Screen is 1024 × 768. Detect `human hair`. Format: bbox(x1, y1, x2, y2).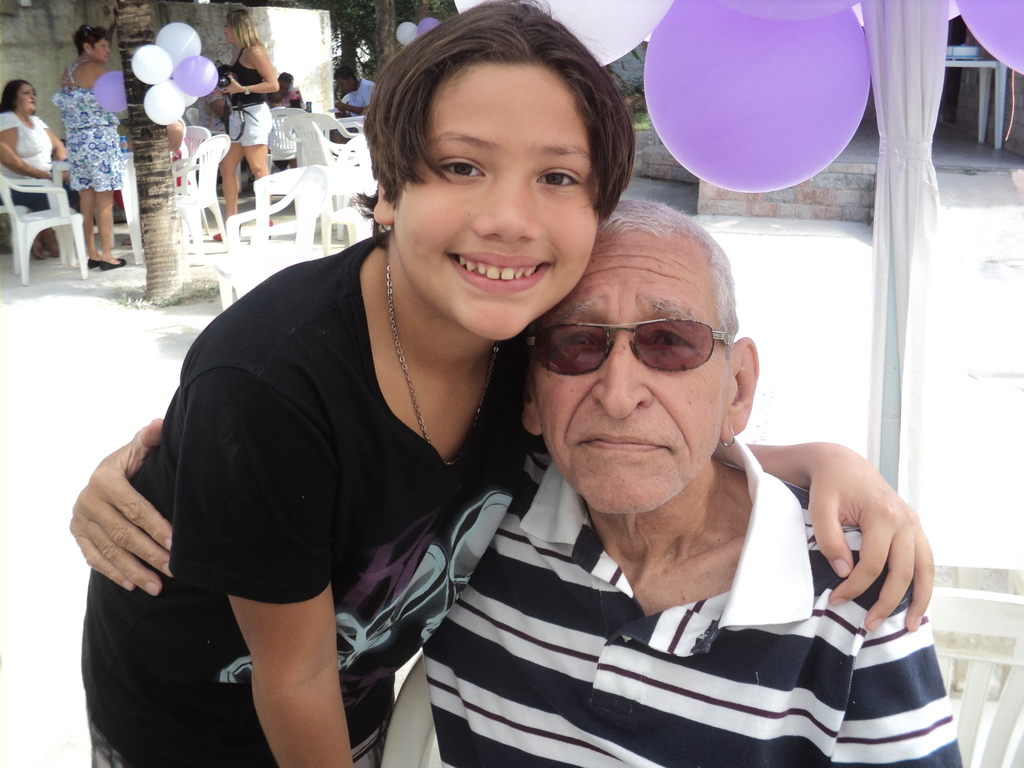
bbox(226, 6, 264, 47).
